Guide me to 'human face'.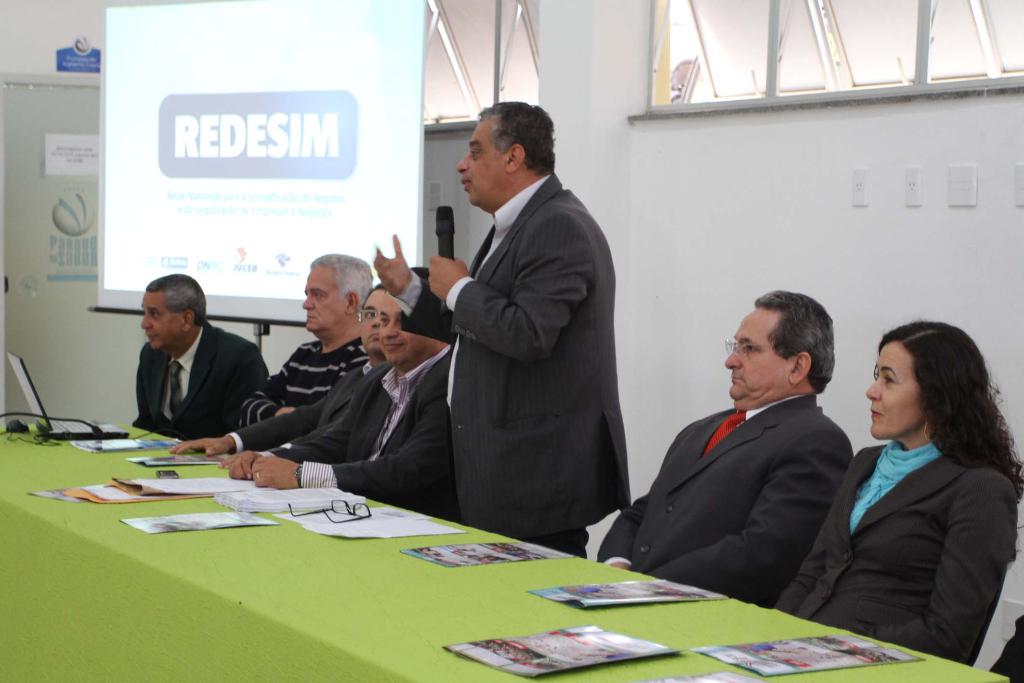
Guidance: <bbox>360, 290, 381, 356</bbox>.
